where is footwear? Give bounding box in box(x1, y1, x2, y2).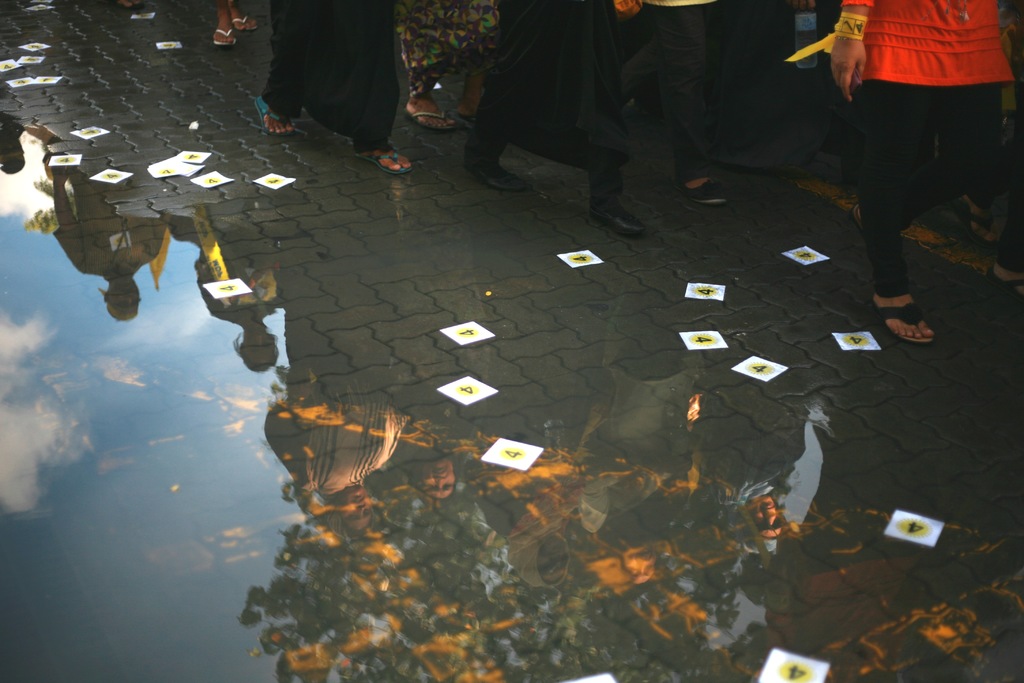
box(121, 0, 140, 7).
